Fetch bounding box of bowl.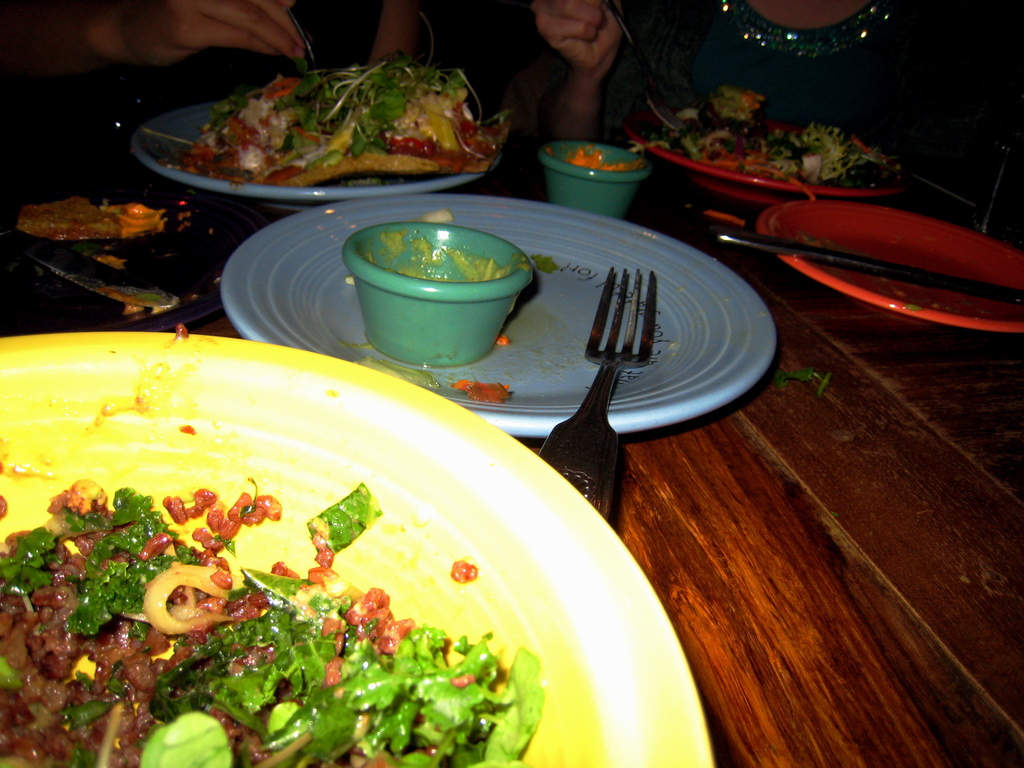
Bbox: crop(333, 213, 528, 363).
